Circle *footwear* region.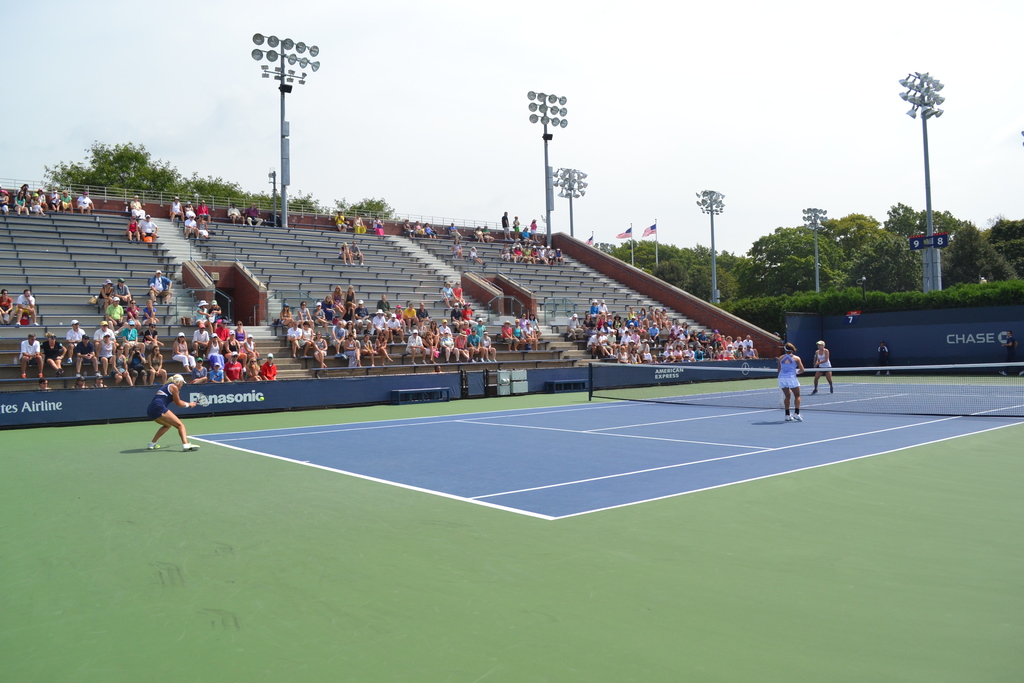
Region: [826,384,837,394].
